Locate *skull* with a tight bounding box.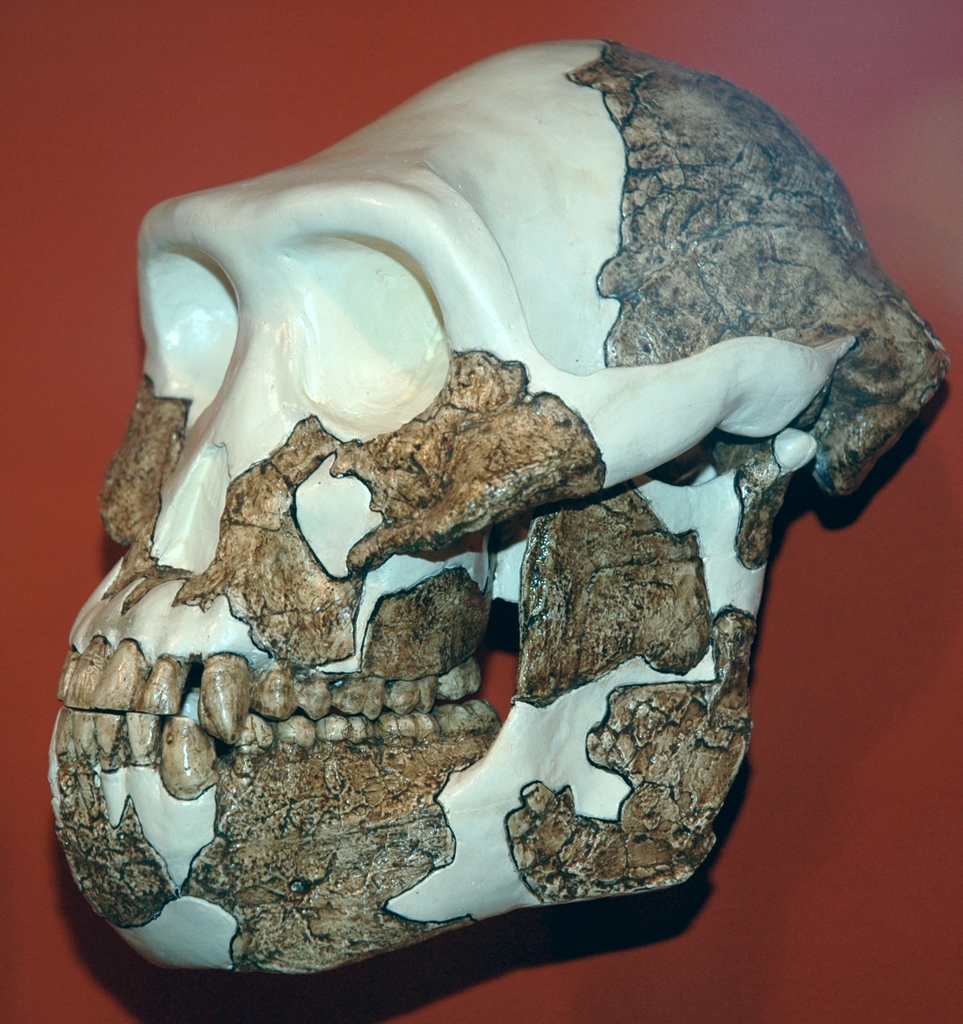
Rect(47, 17, 923, 989).
